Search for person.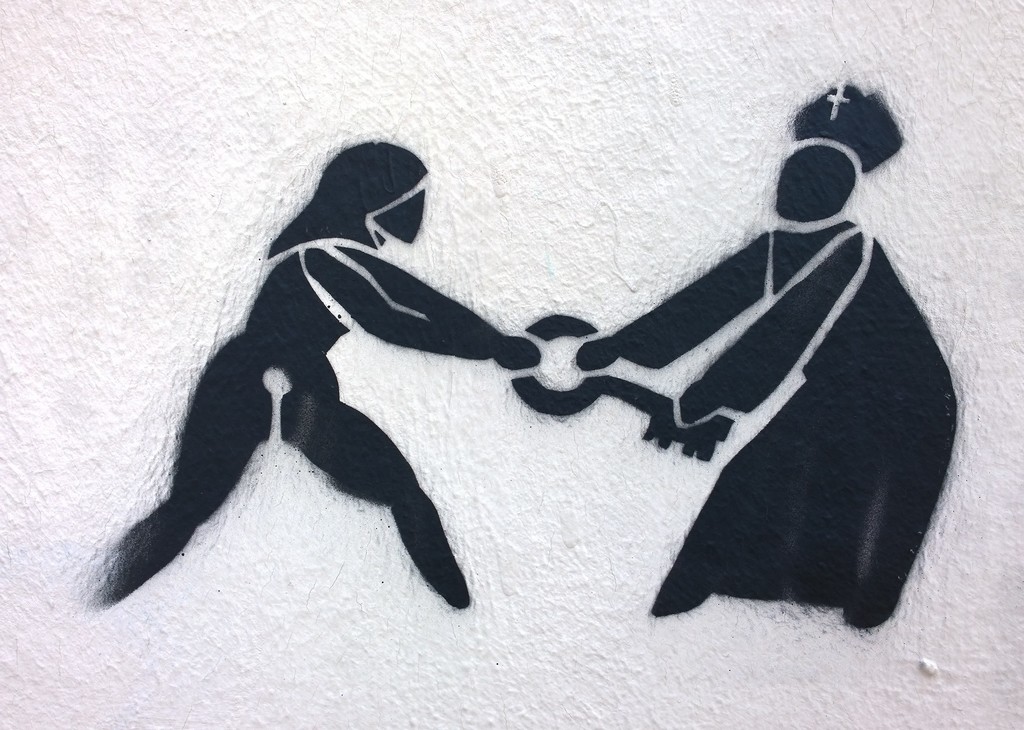
Found at <box>93,137,545,608</box>.
